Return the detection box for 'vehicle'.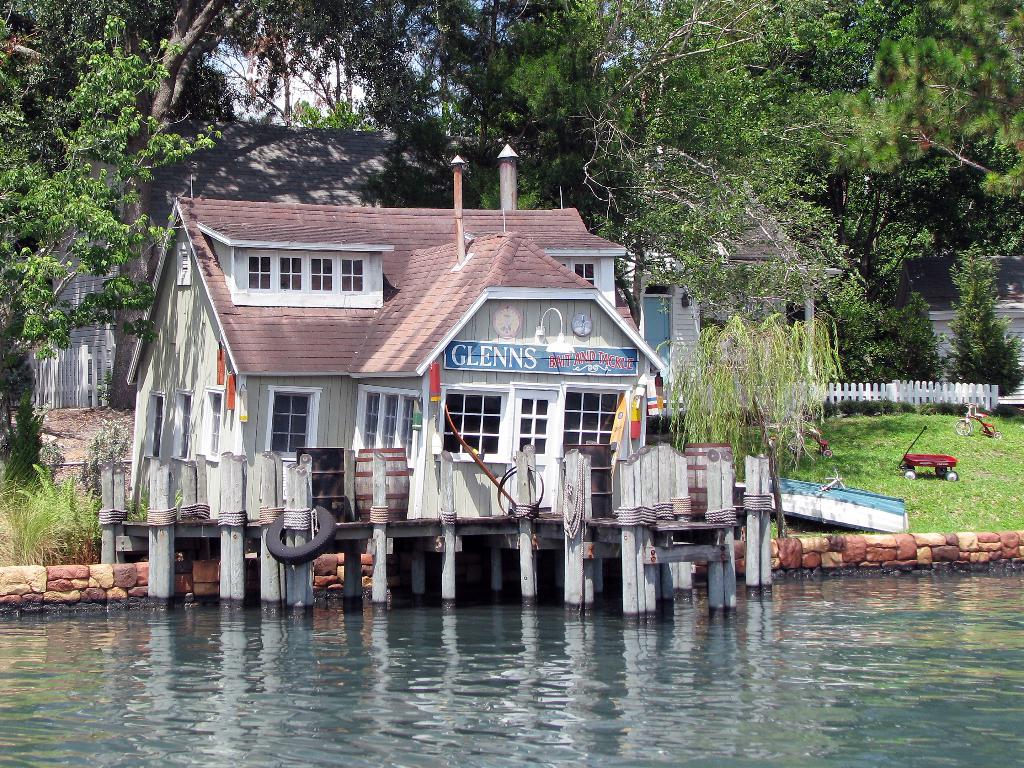
787, 423, 833, 459.
